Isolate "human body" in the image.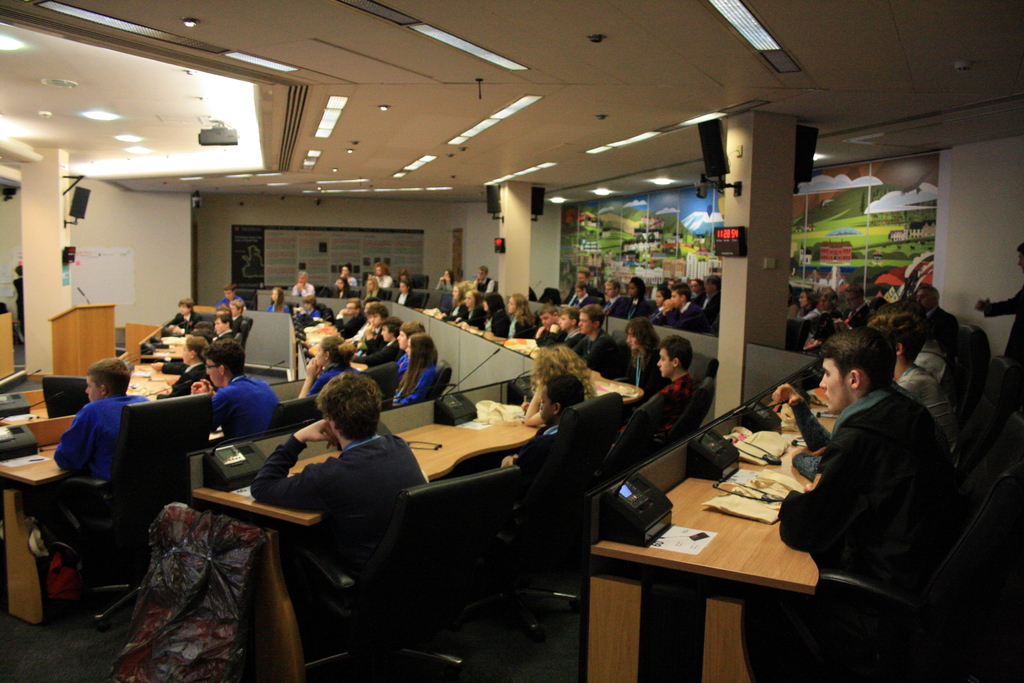
Isolated region: {"left": 522, "top": 334, "right": 588, "bottom": 444}.
